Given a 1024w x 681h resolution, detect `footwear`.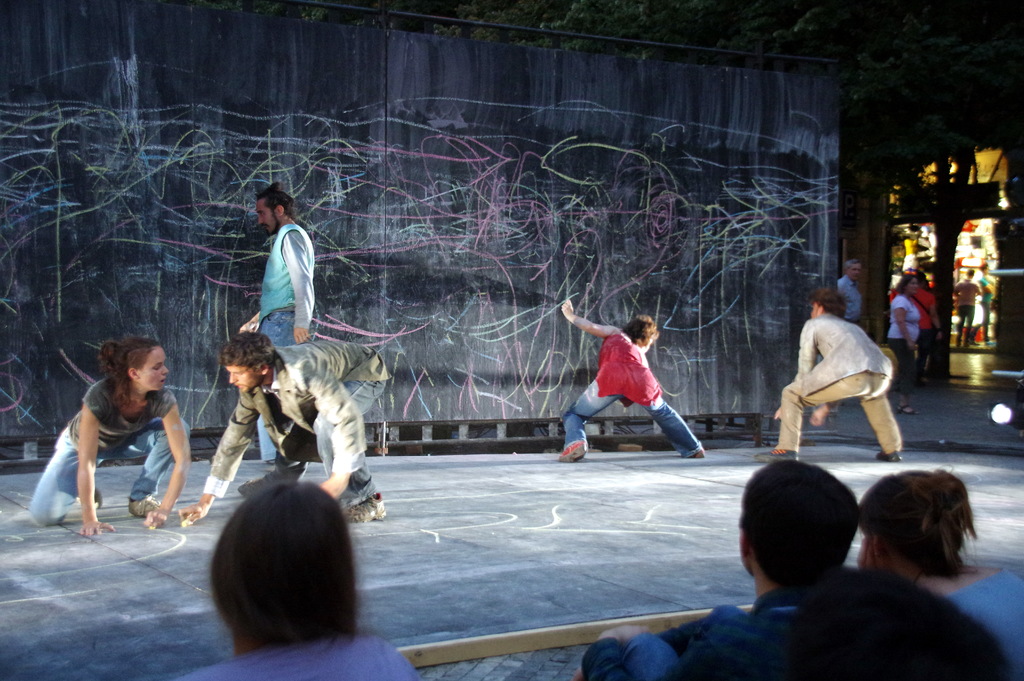
<region>873, 454, 902, 463</region>.
